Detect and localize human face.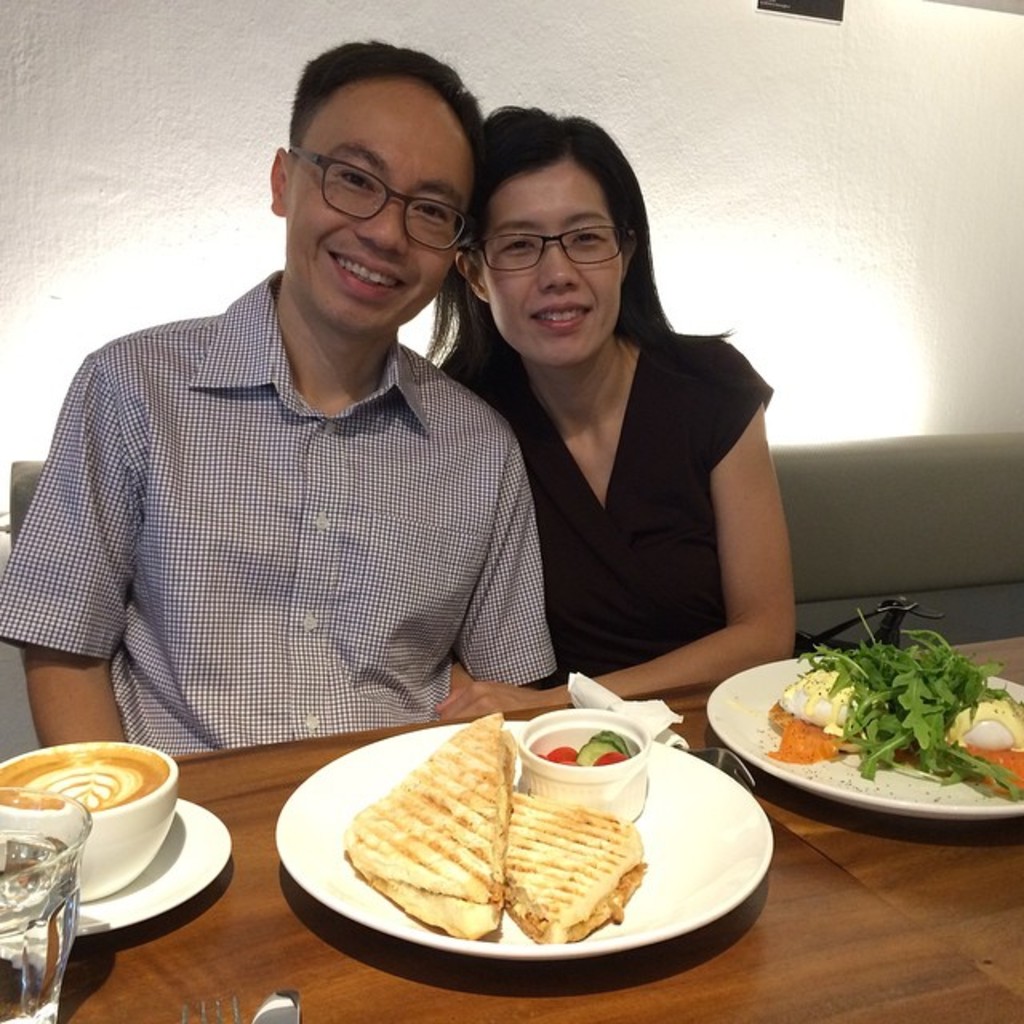
Localized at x1=290 y1=77 x2=470 y2=338.
